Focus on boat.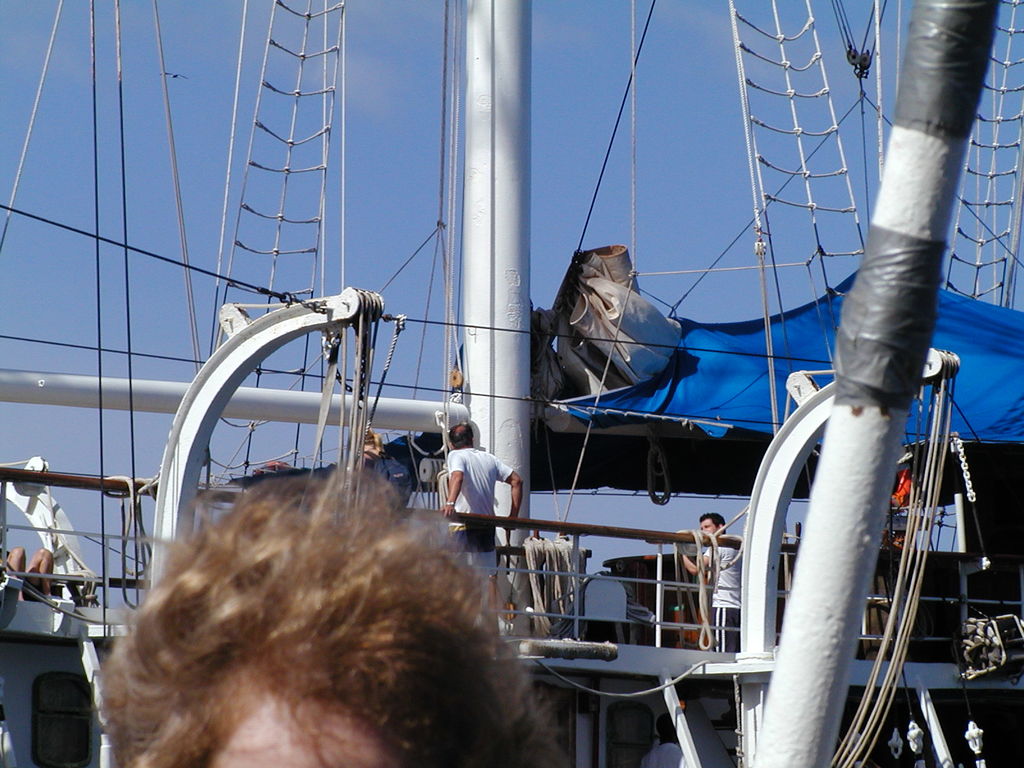
Focused at bbox(66, 31, 1023, 760).
